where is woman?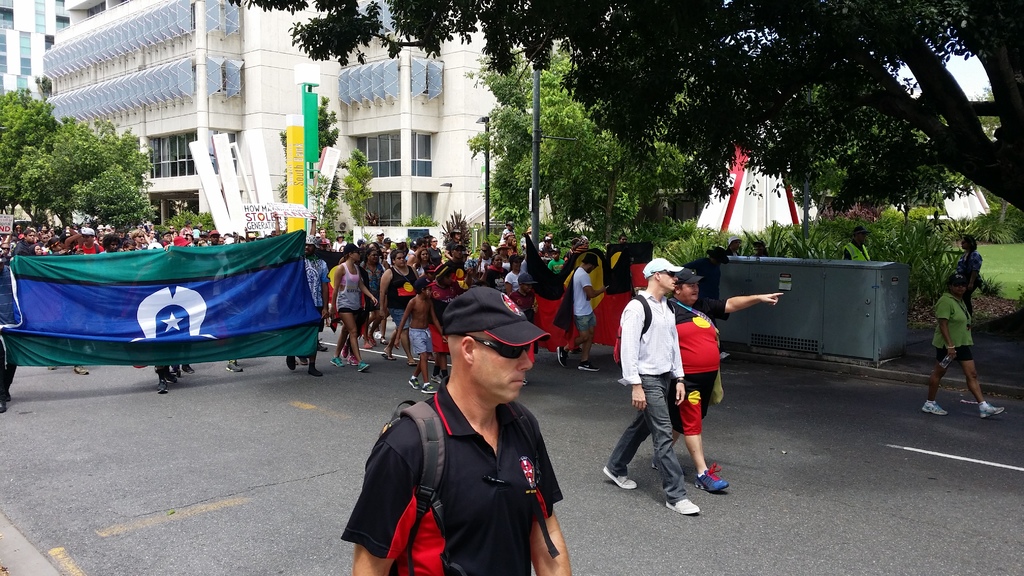
select_region(921, 271, 1005, 418).
